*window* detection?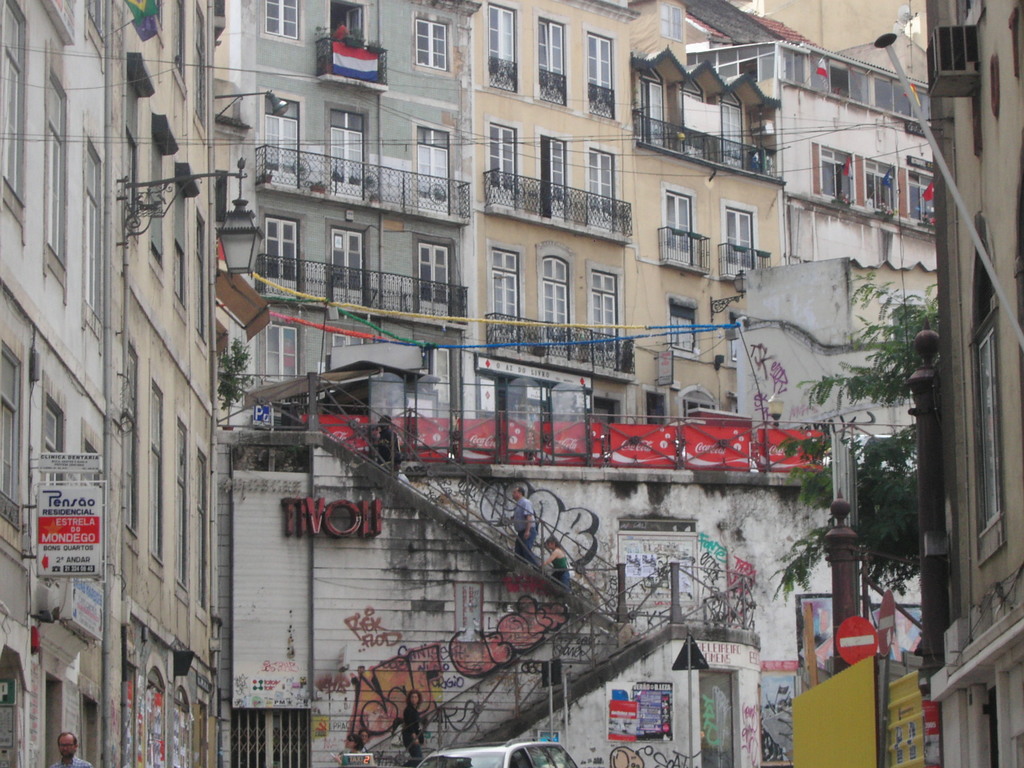
select_region(535, 250, 571, 352)
